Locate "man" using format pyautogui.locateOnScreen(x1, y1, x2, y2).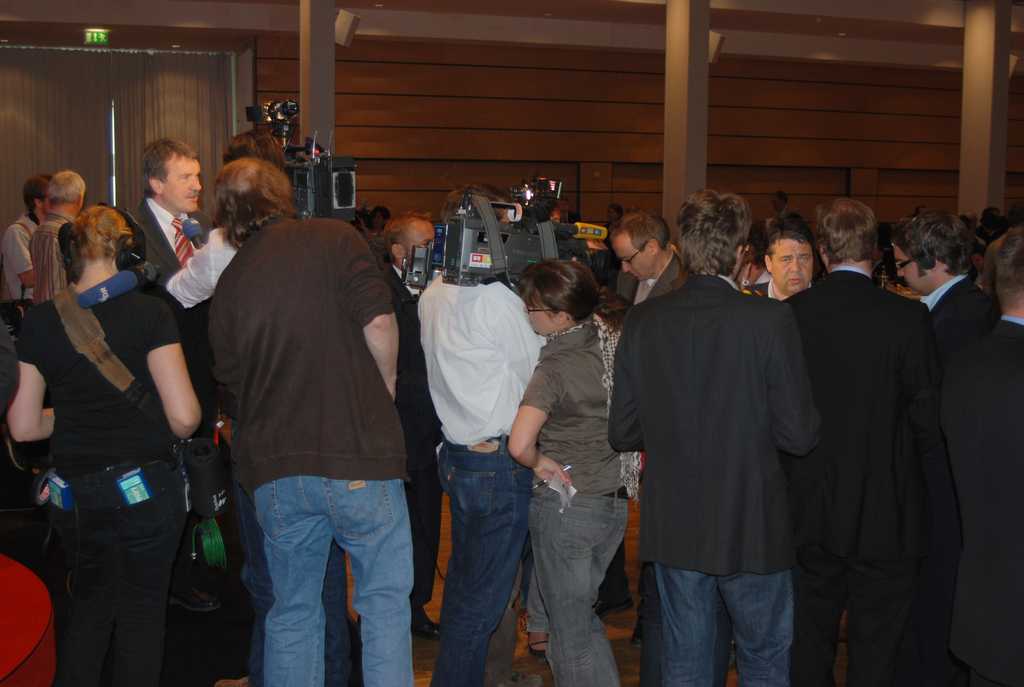
pyautogui.locateOnScreen(931, 225, 1023, 686).
